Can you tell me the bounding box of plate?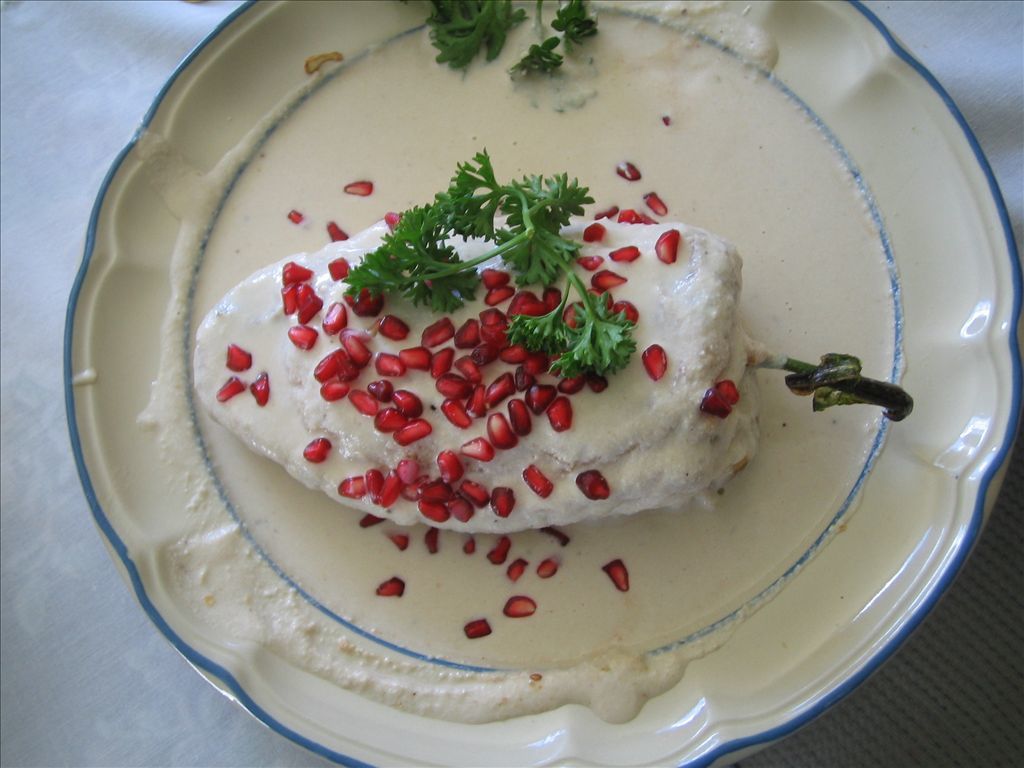
{"left": 48, "top": 0, "right": 958, "bottom": 767}.
